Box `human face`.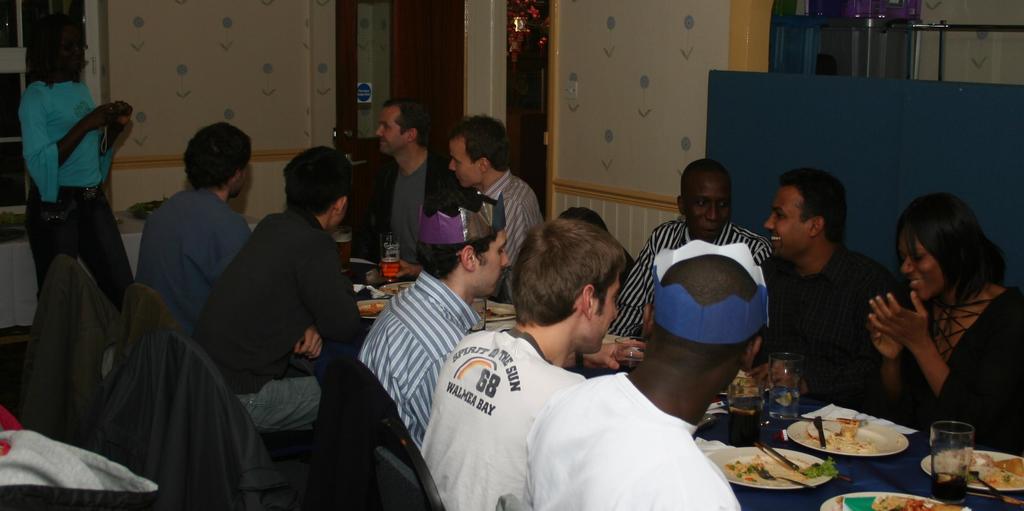
67, 17, 82, 72.
